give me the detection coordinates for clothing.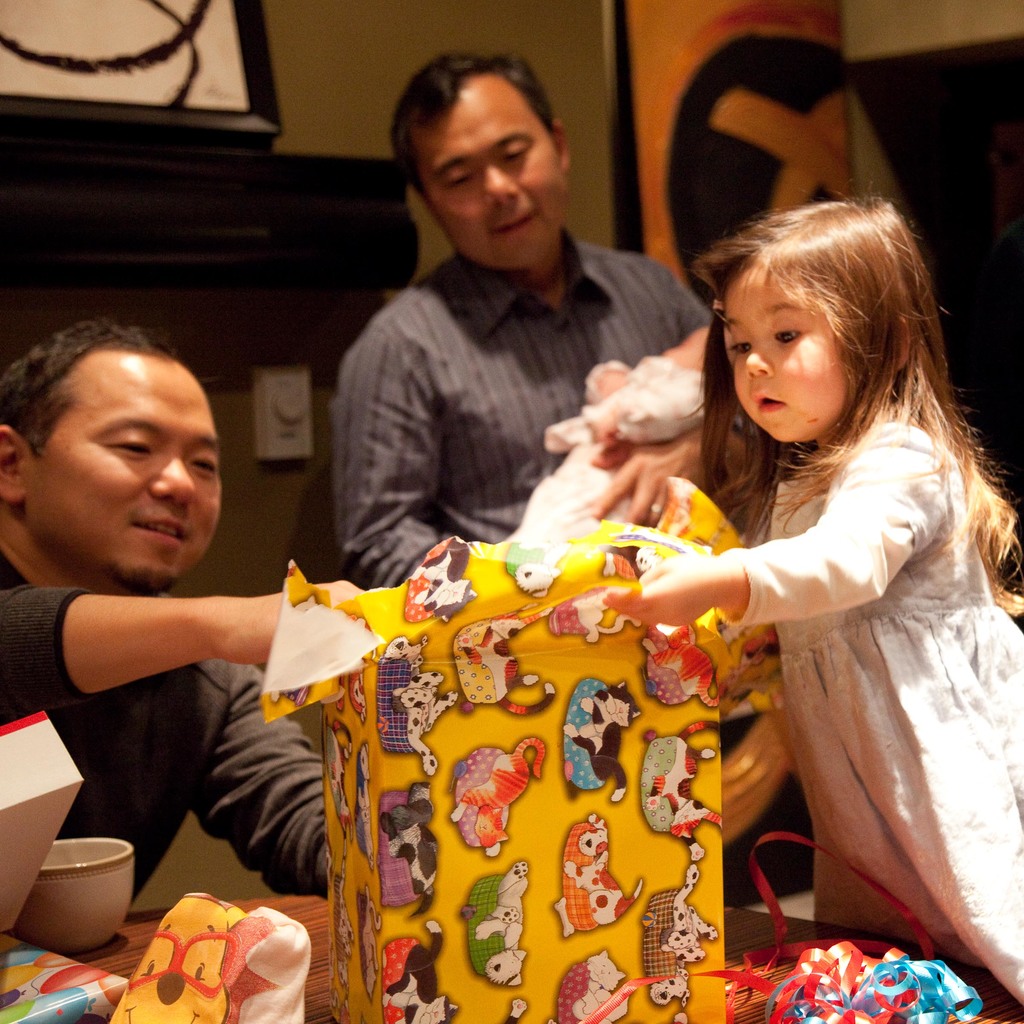
box=[734, 412, 1023, 1009].
